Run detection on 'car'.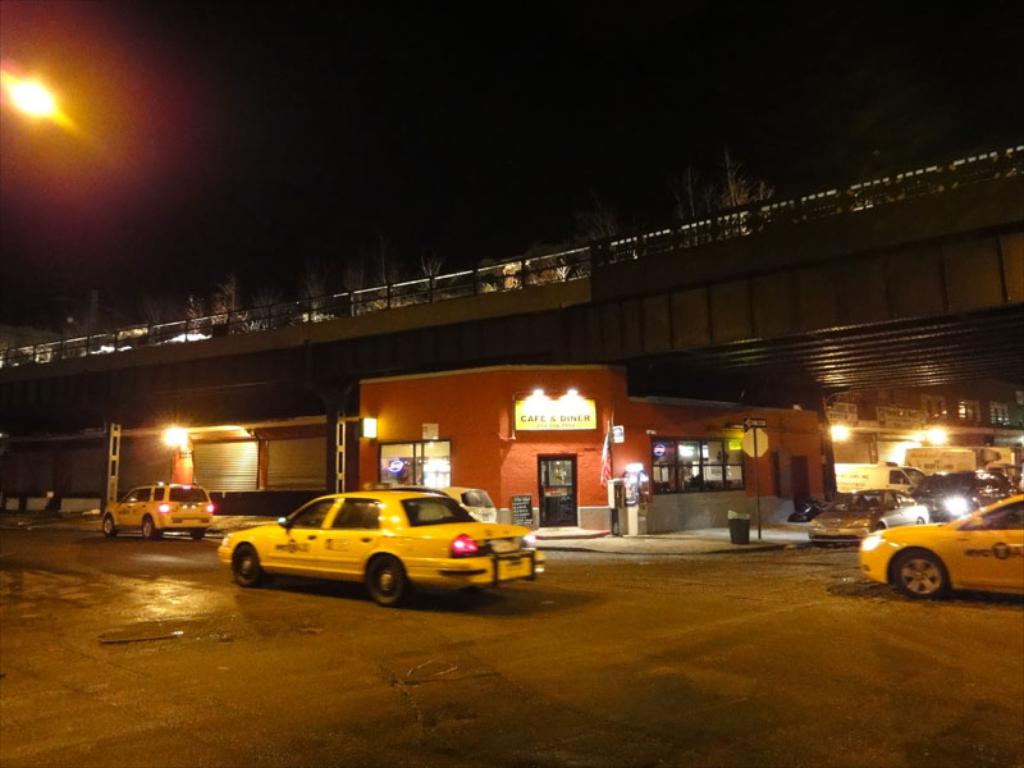
Result: Rect(216, 489, 547, 605).
